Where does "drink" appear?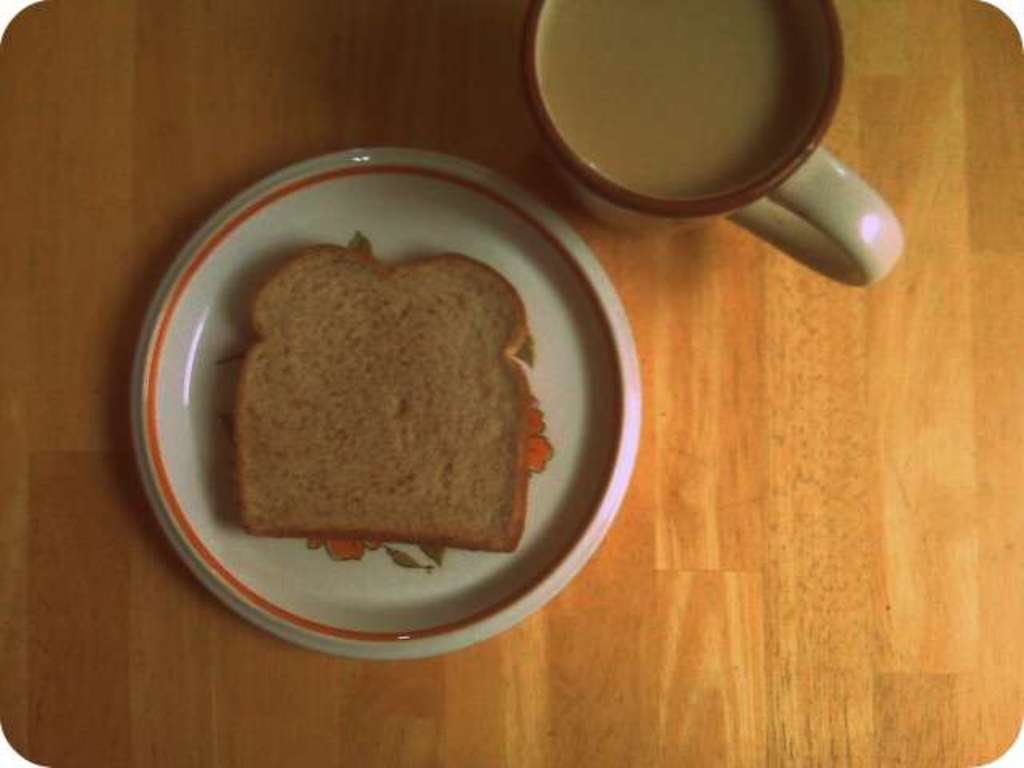
Appears at <box>536,0,821,197</box>.
